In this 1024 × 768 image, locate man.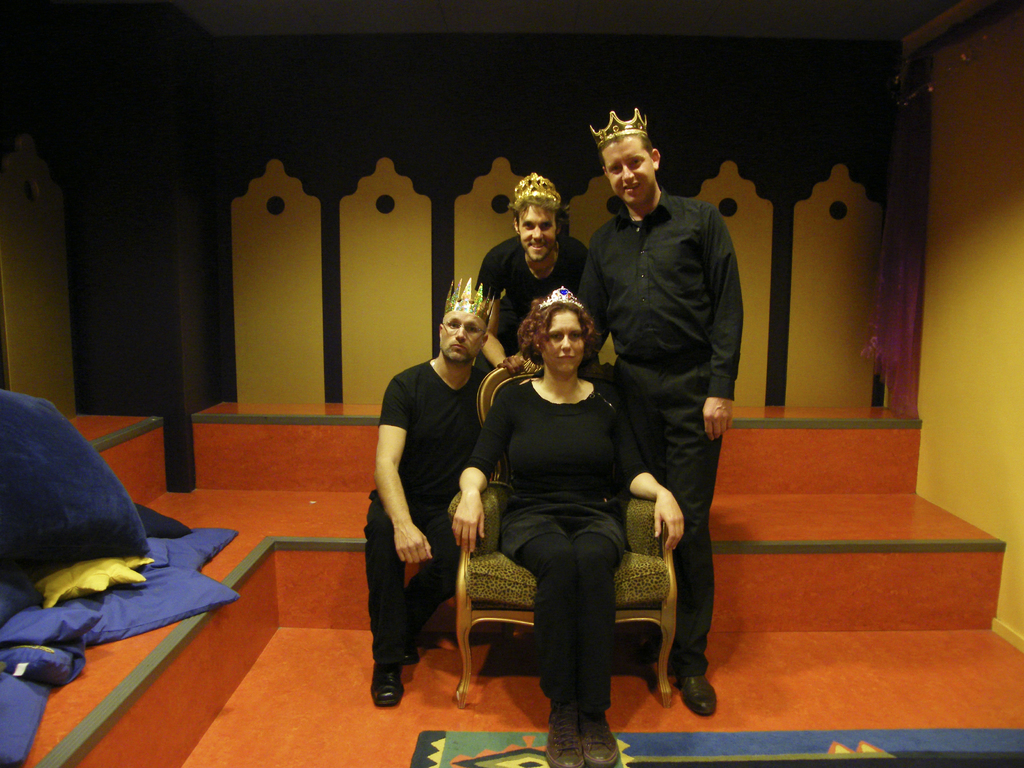
Bounding box: region(481, 170, 592, 351).
